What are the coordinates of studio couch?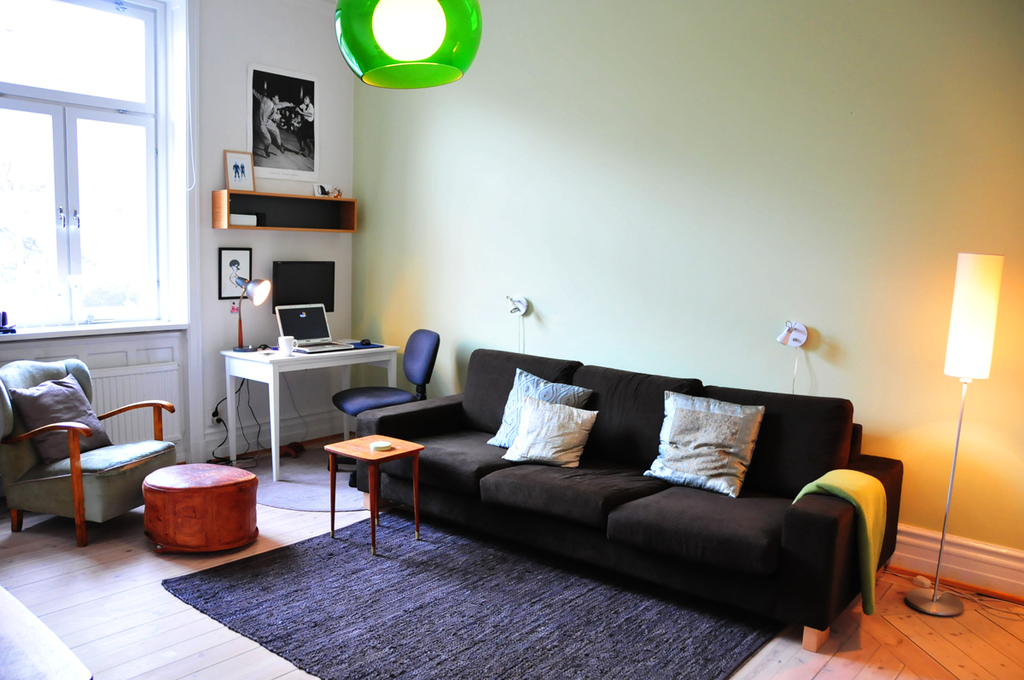
{"left": 0, "top": 355, "right": 179, "bottom": 553}.
